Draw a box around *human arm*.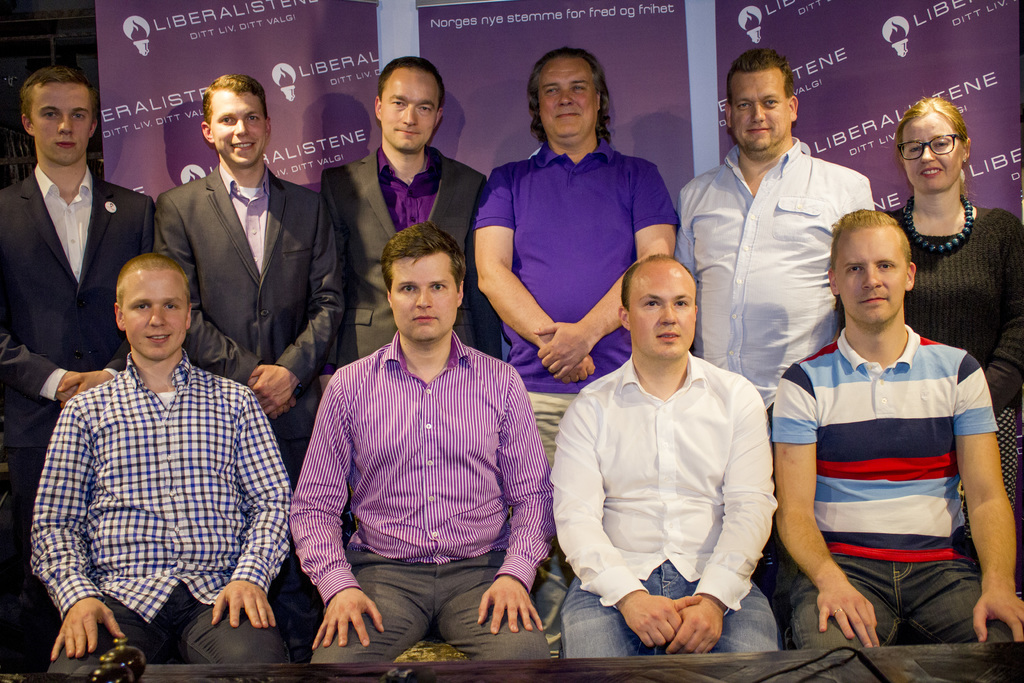
154:198:298:420.
